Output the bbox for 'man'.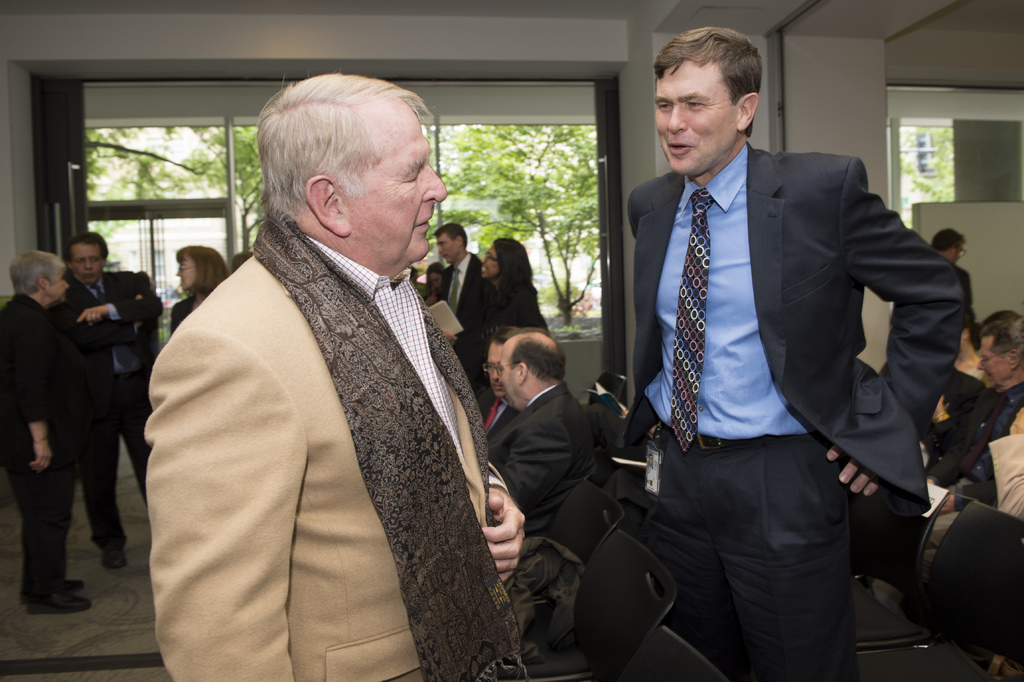
922 225 977 317.
